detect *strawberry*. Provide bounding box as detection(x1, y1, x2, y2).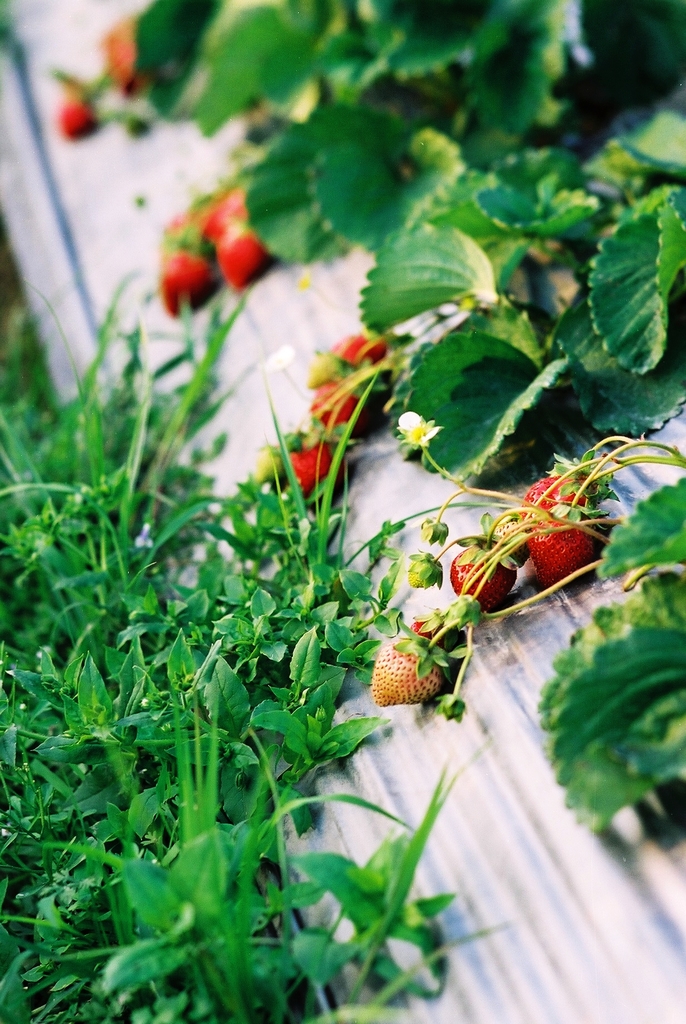
detection(525, 484, 611, 580).
